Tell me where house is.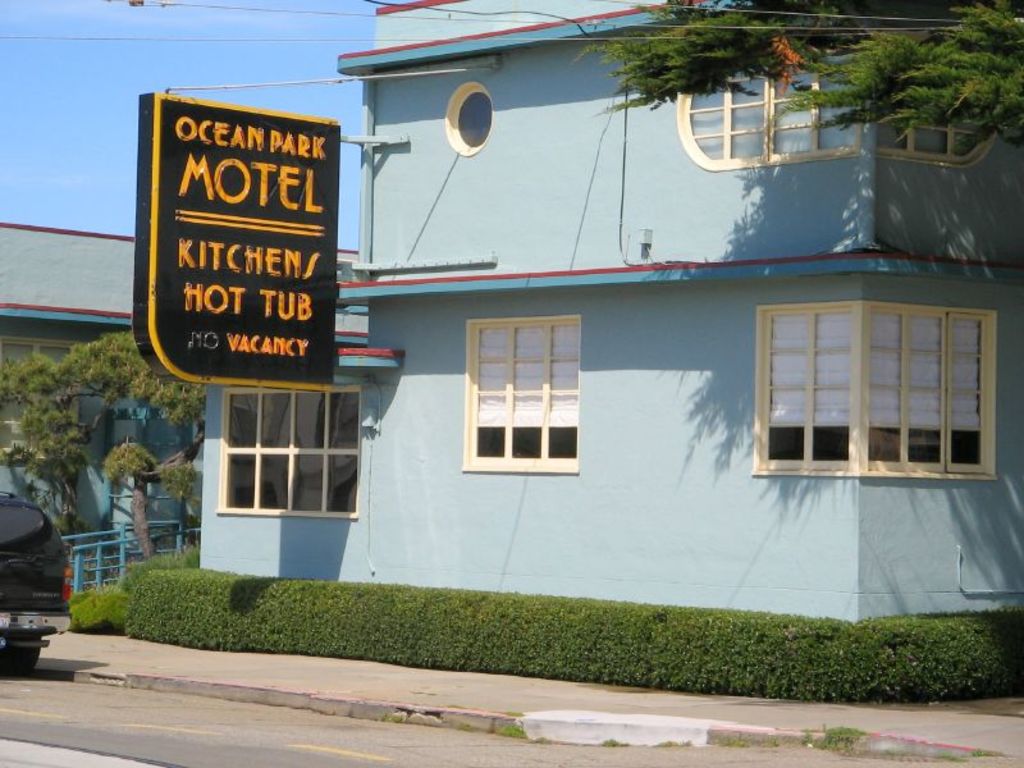
house is at <box>195,0,1023,626</box>.
